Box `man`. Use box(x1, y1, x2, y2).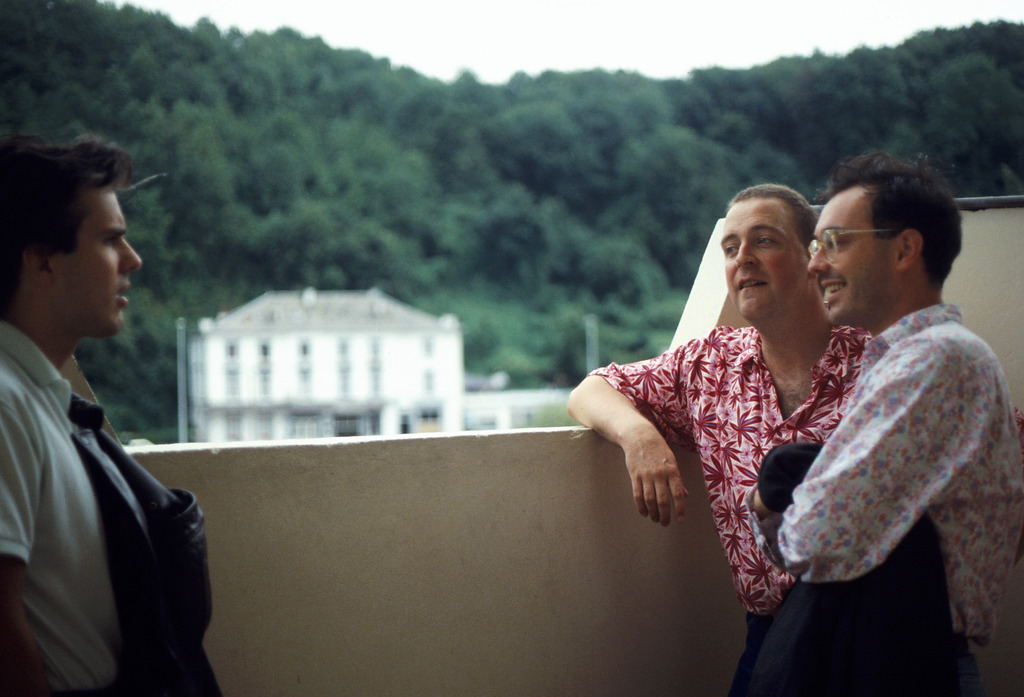
box(0, 133, 207, 696).
